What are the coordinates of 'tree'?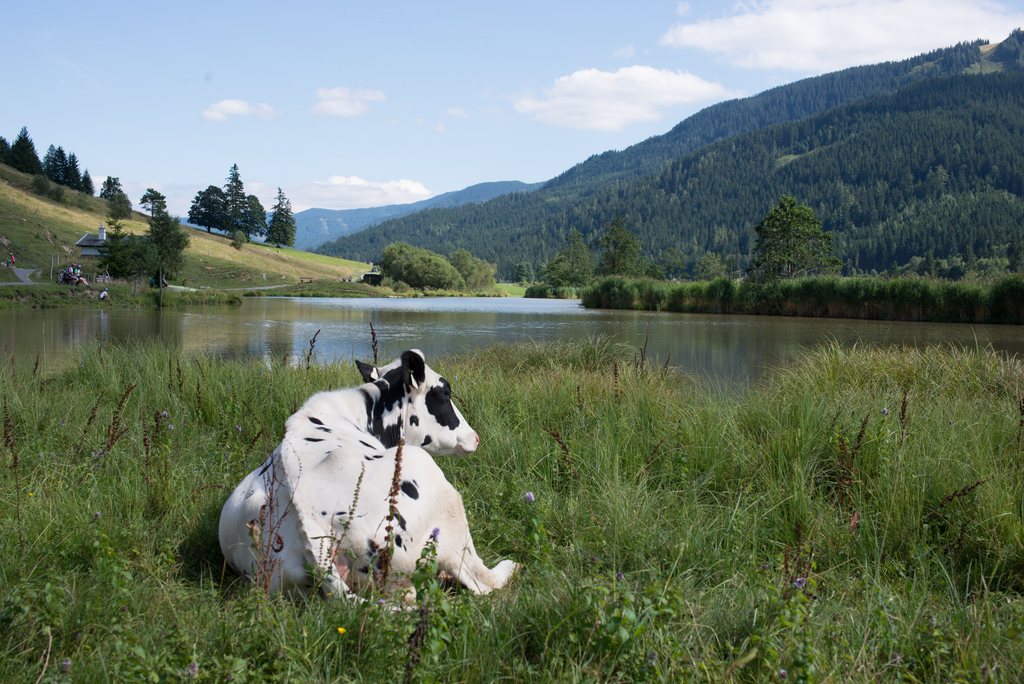
Rect(187, 182, 230, 234).
